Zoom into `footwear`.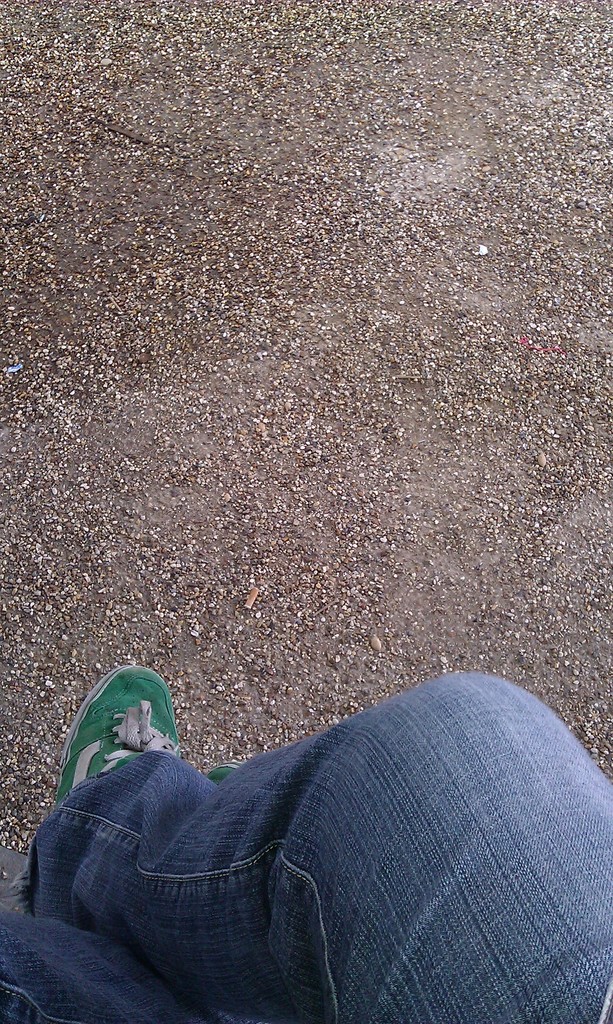
Zoom target: Rect(67, 673, 192, 818).
